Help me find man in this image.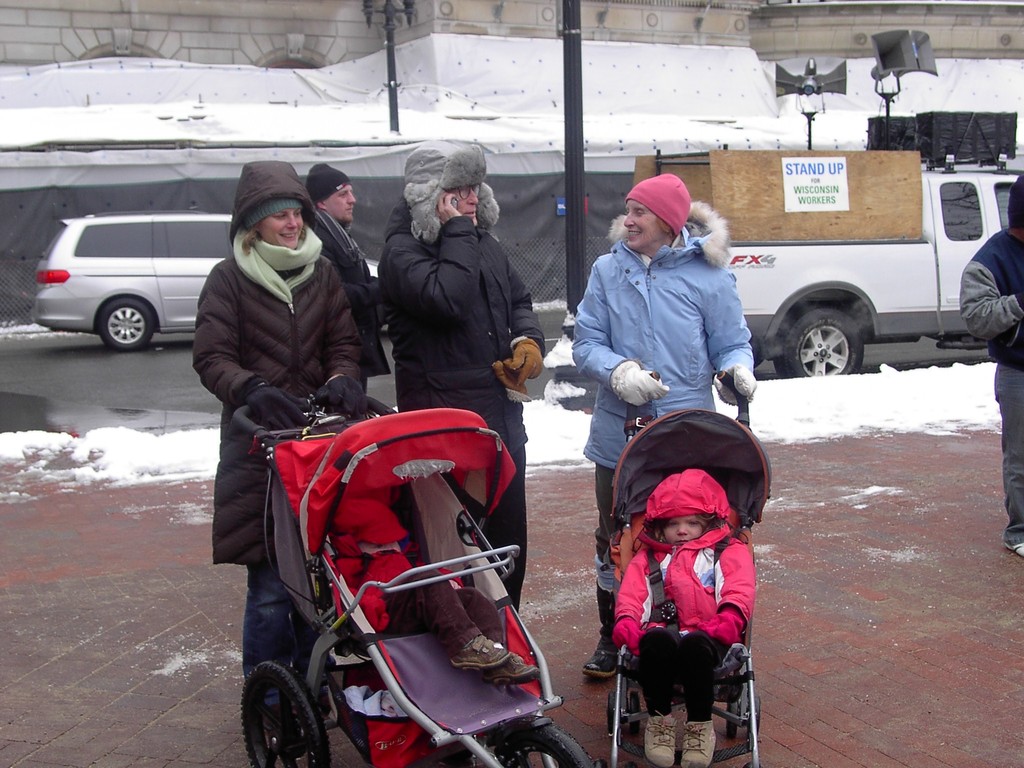
Found it: {"x1": 301, "y1": 162, "x2": 390, "y2": 390}.
